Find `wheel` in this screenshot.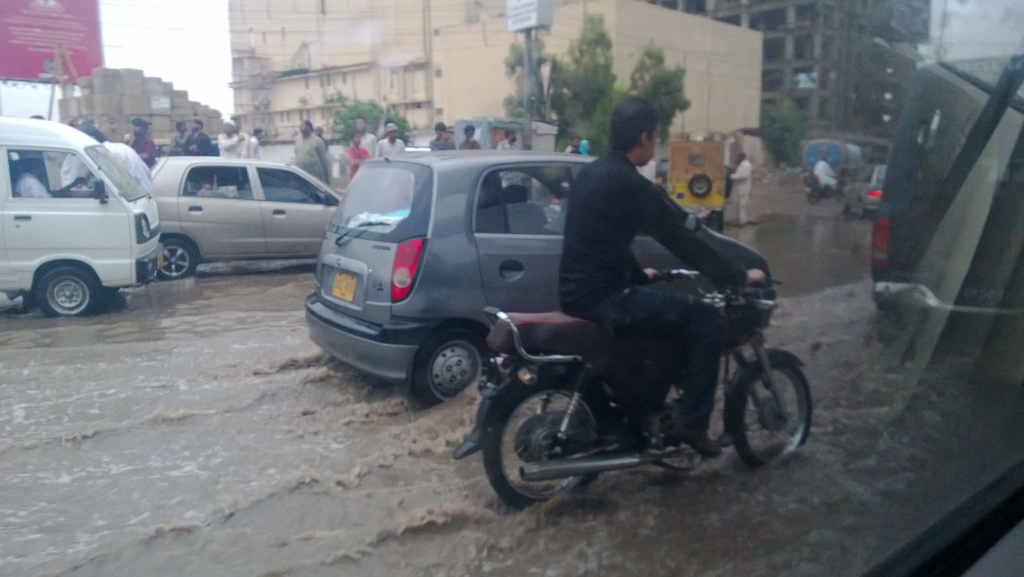
The bounding box for `wheel` is [left=482, top=376, right=607, bottom=512].
